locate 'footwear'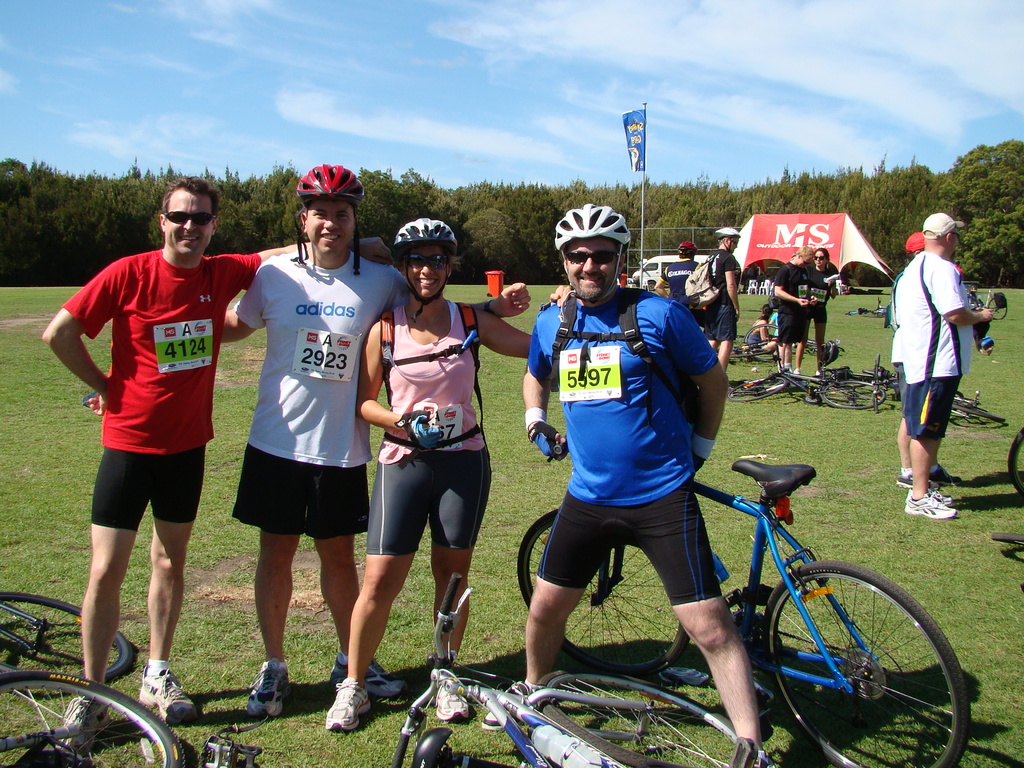
box=[896, 474, 917, 484]
